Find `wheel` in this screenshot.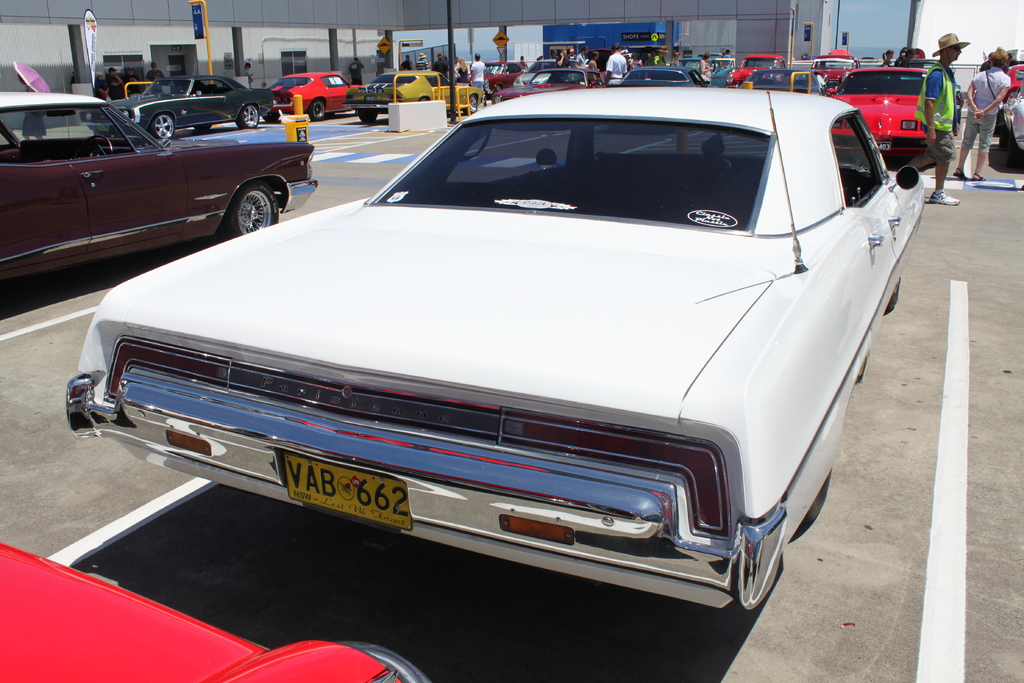
The bounding box for `wheel` is select_region(72, 136, 111, 157).
